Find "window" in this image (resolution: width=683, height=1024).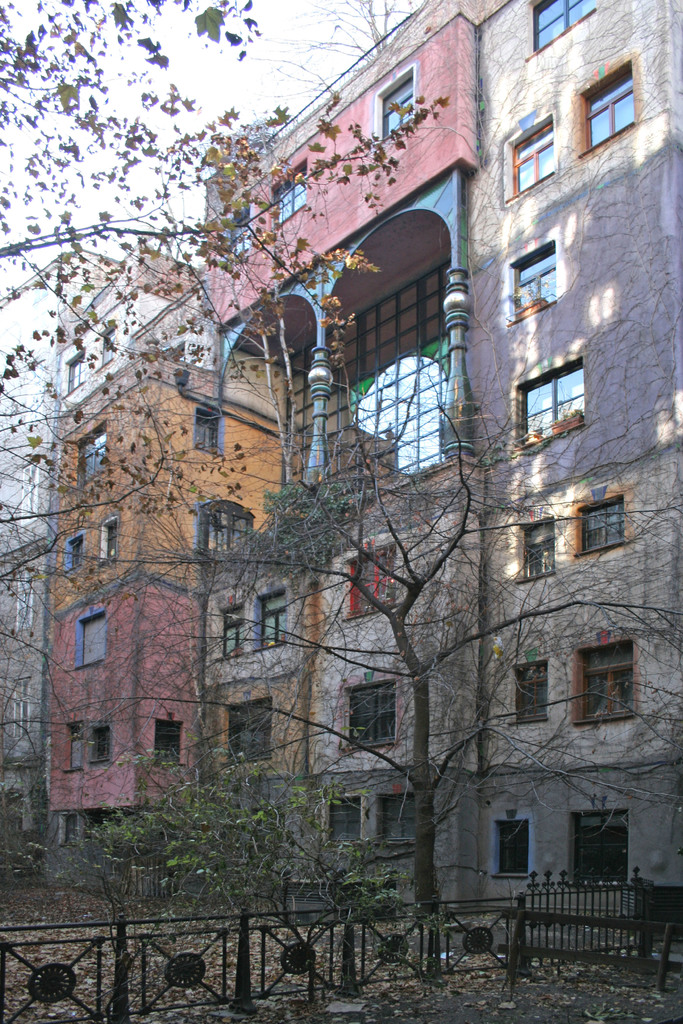
78 426 106 483.
